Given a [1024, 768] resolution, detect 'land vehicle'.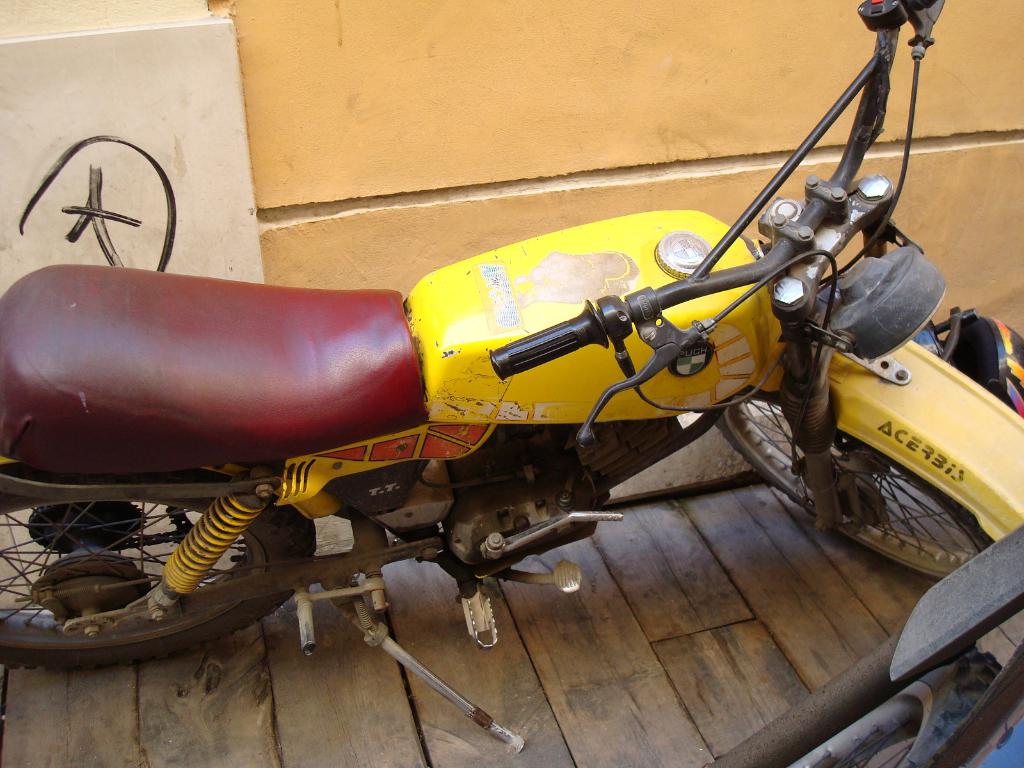
(left=0, top=0, right=1023, bottom=753).
